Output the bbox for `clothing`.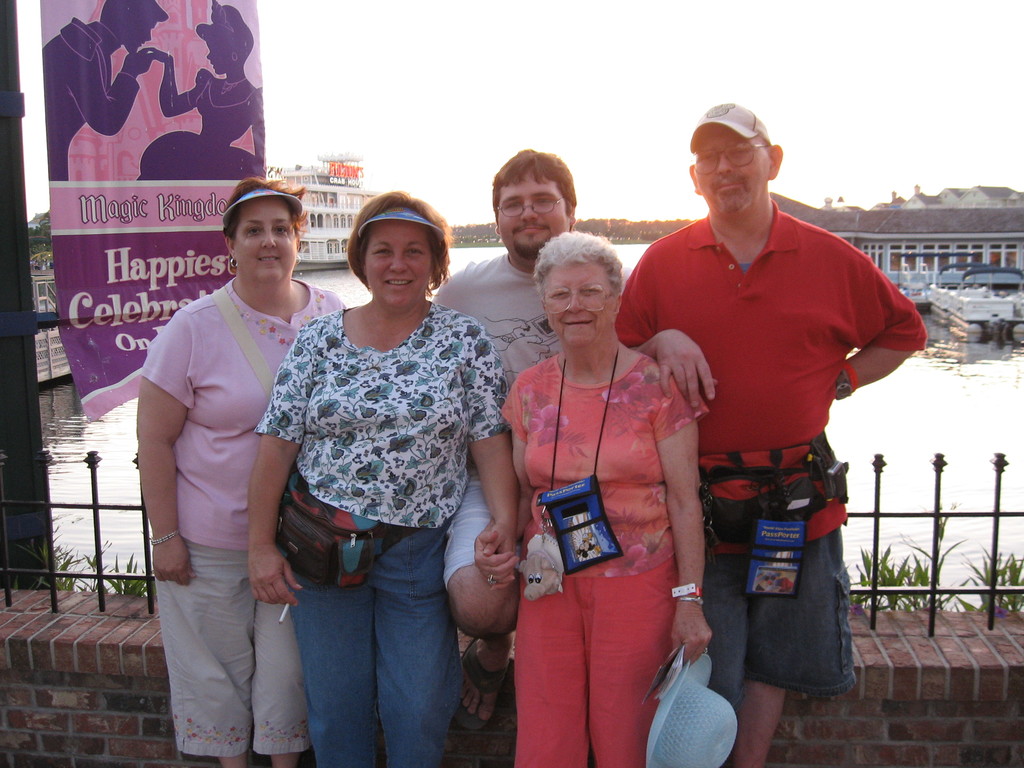
[650, 156, 894, 682].
